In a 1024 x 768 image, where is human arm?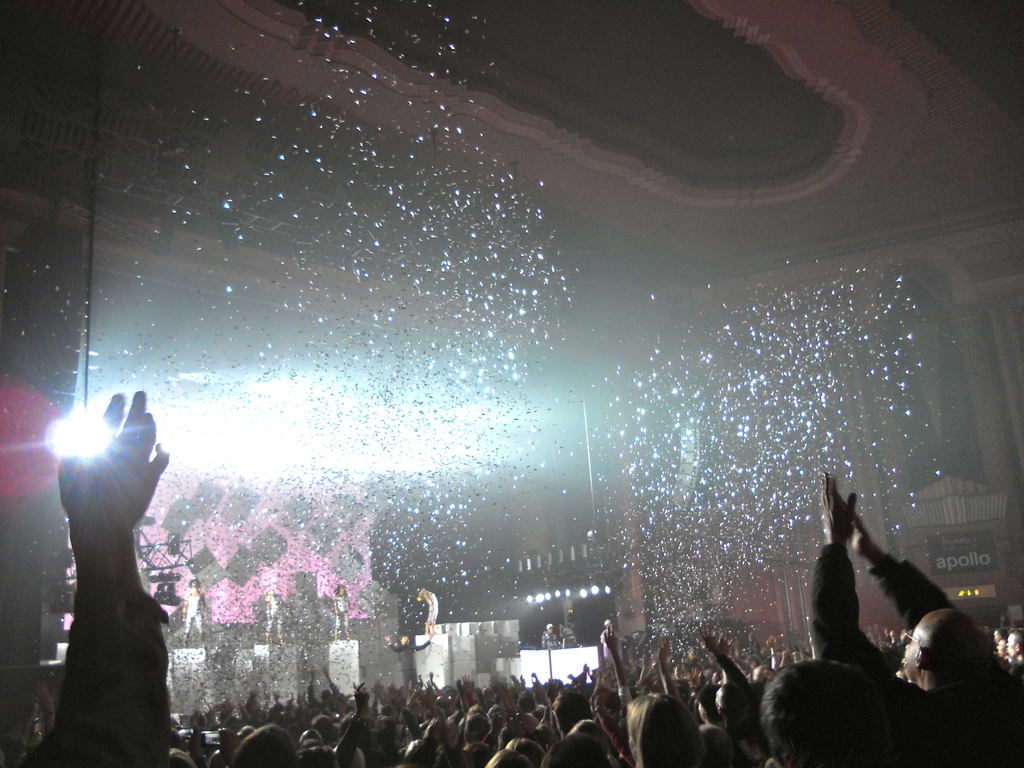
left=851, top=511, right=948, bottom=618.
